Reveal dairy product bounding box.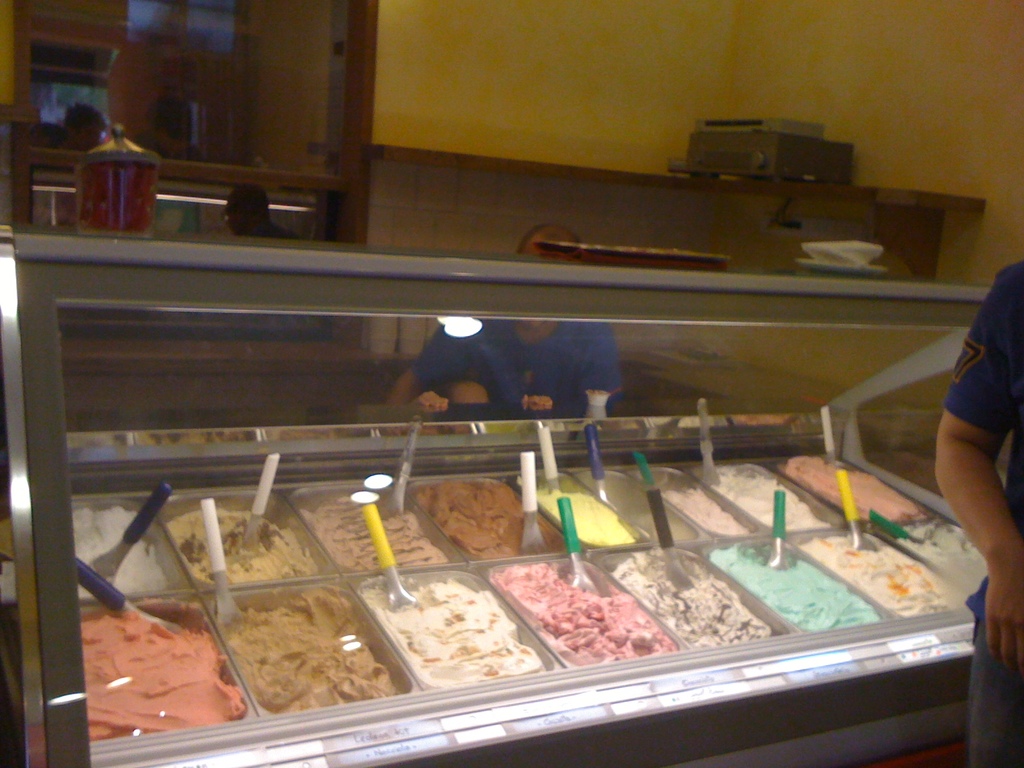
Revealed: [x1=534, y1=494, x2=617, y2=549].
